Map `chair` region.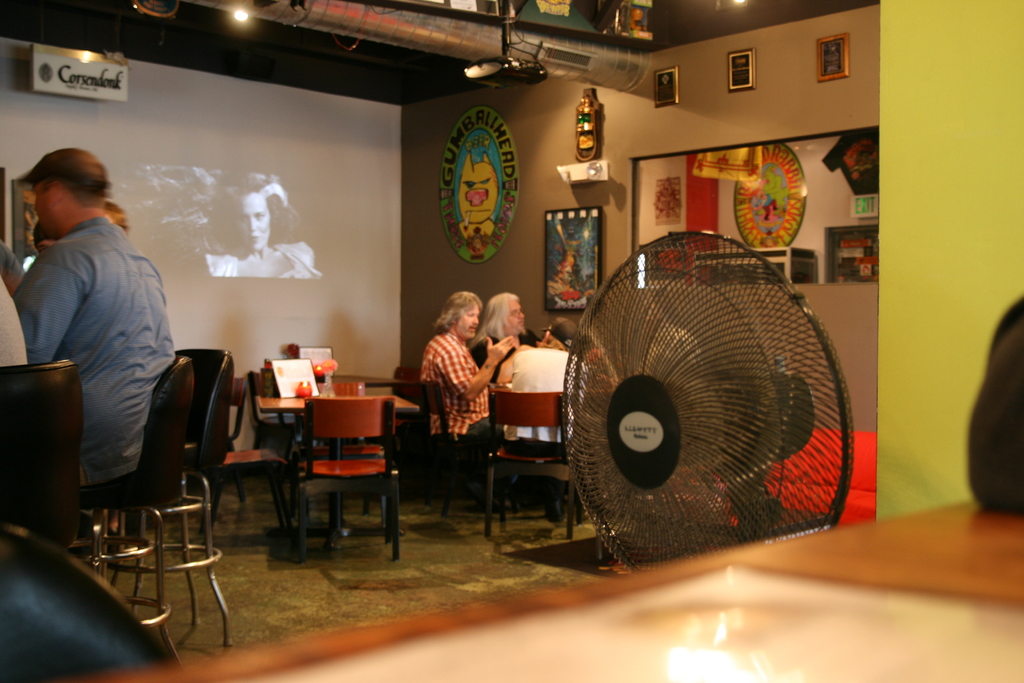
Mapped to detection(204, 449, 290, 529).
